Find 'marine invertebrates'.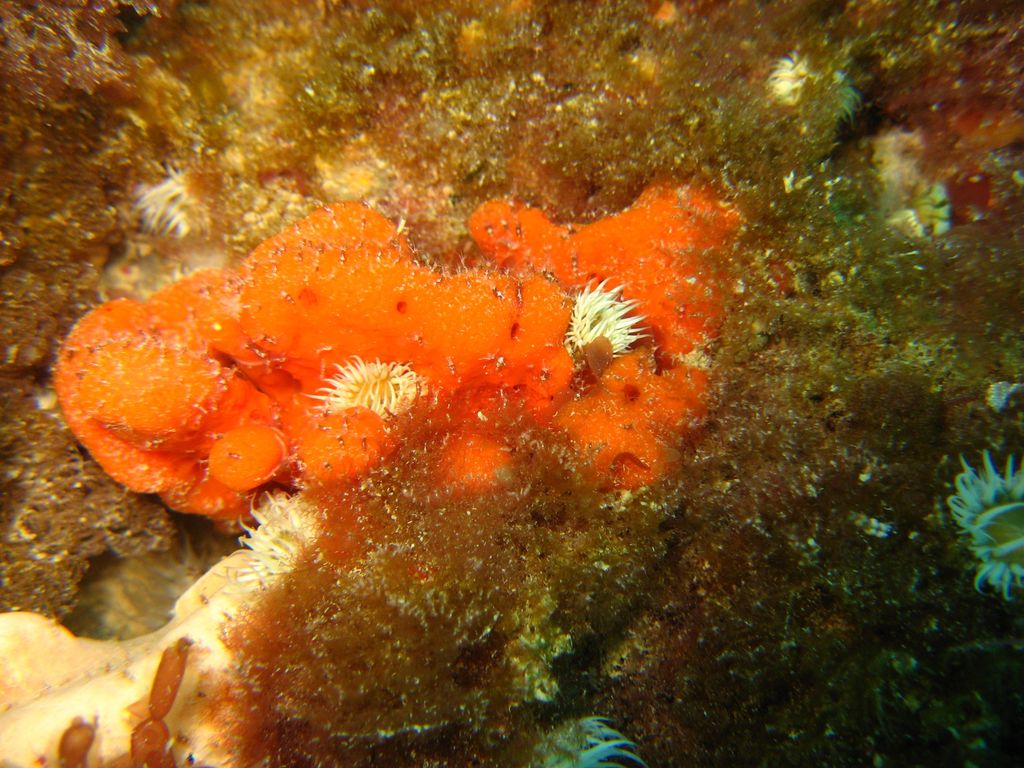
l=562, t=275, r=652, b=357.
